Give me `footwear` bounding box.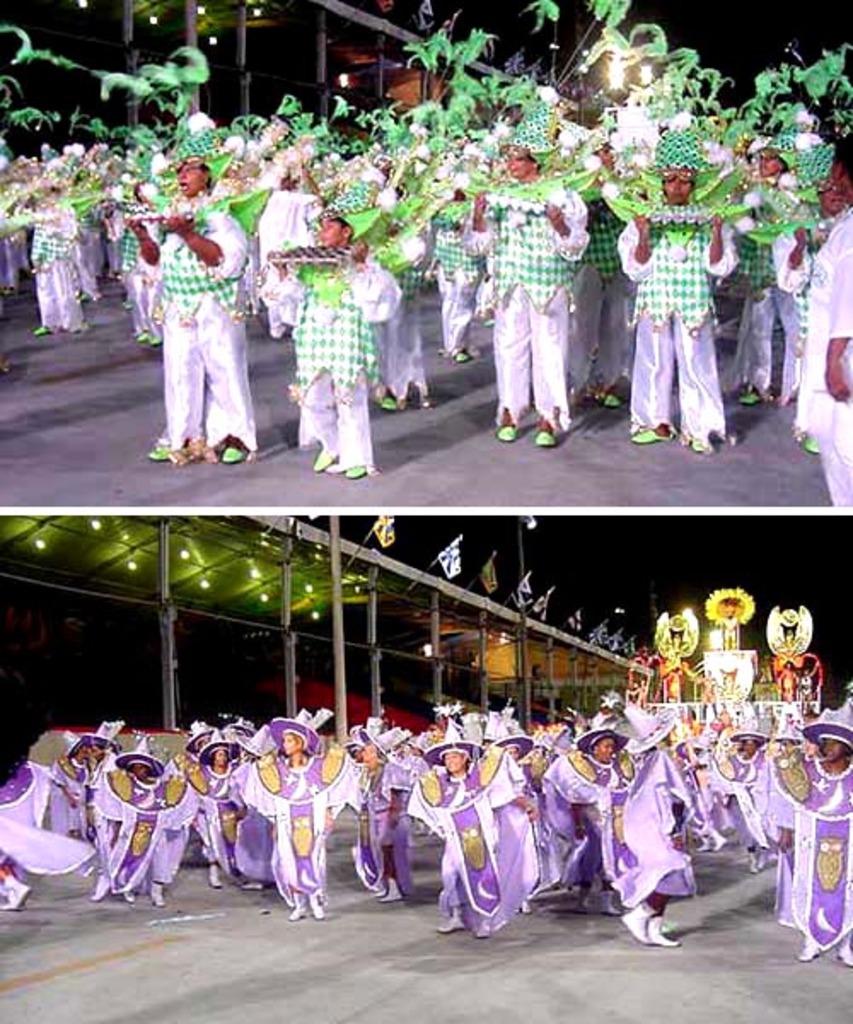
{"left": 647, "top": 916, "right": 684, "bottom": 949}.
